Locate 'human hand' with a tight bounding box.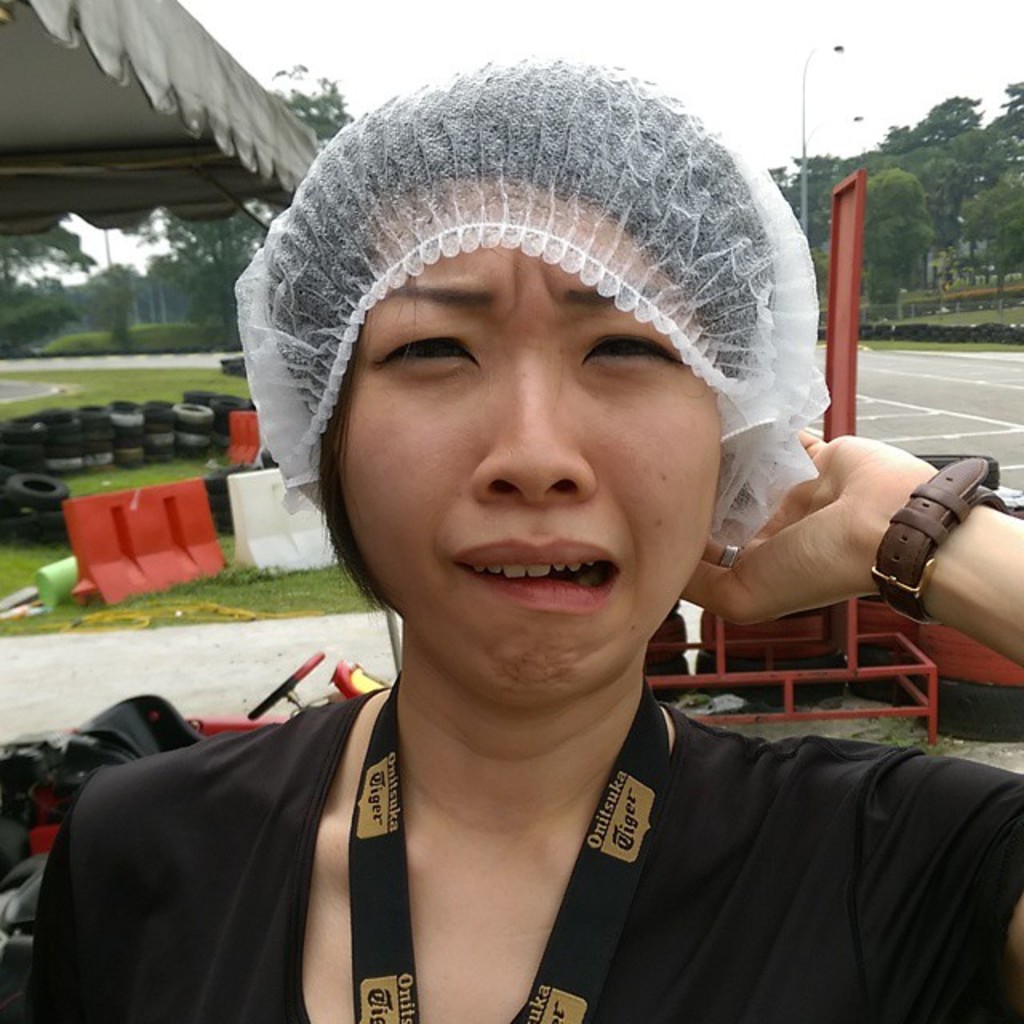
(x1=723, y1=414, x2=971, y2=667).
